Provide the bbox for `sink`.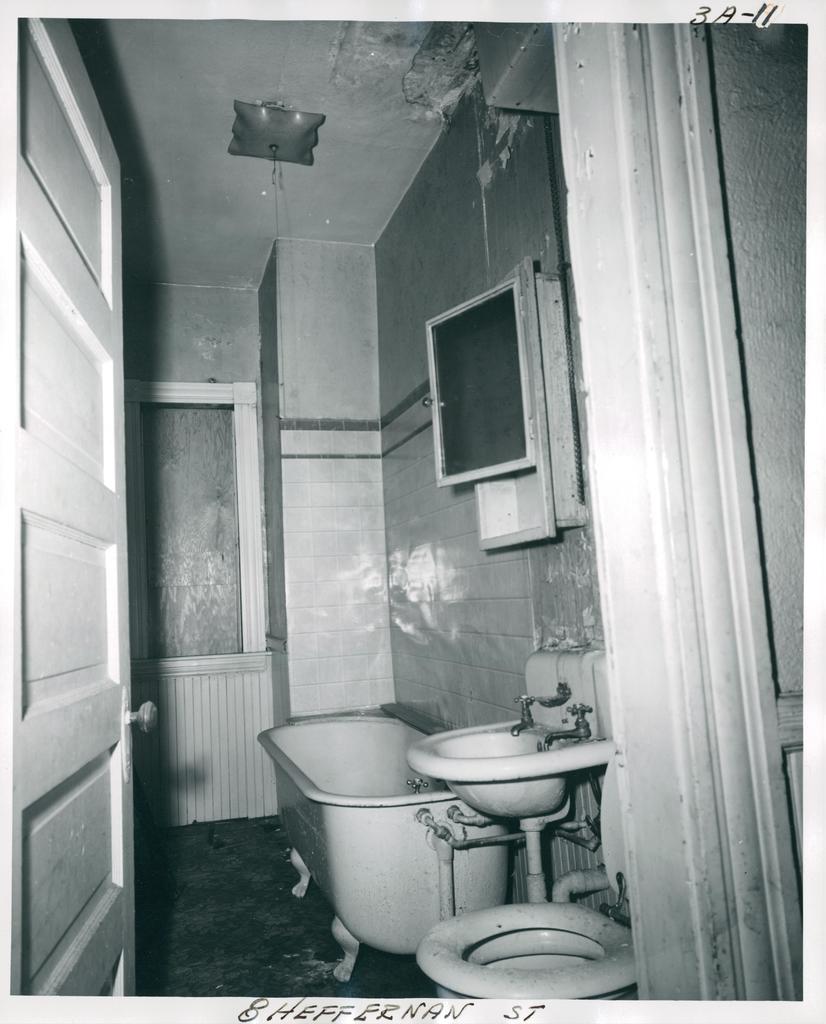
405:706:620:865.
